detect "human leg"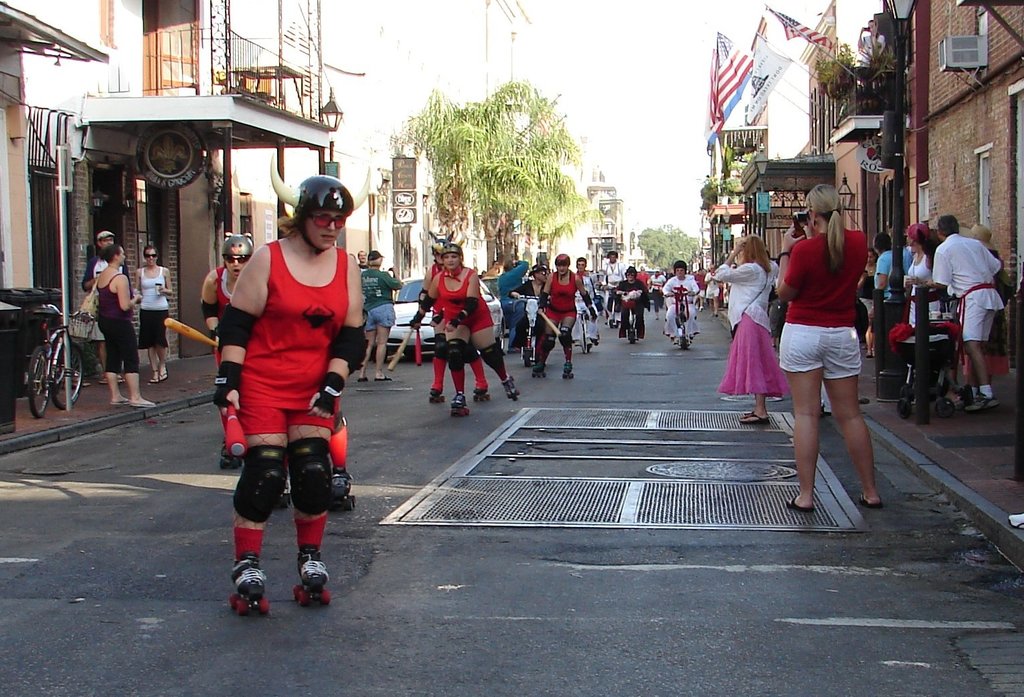
<bbox>331, 428, 353, 498</bbox>
